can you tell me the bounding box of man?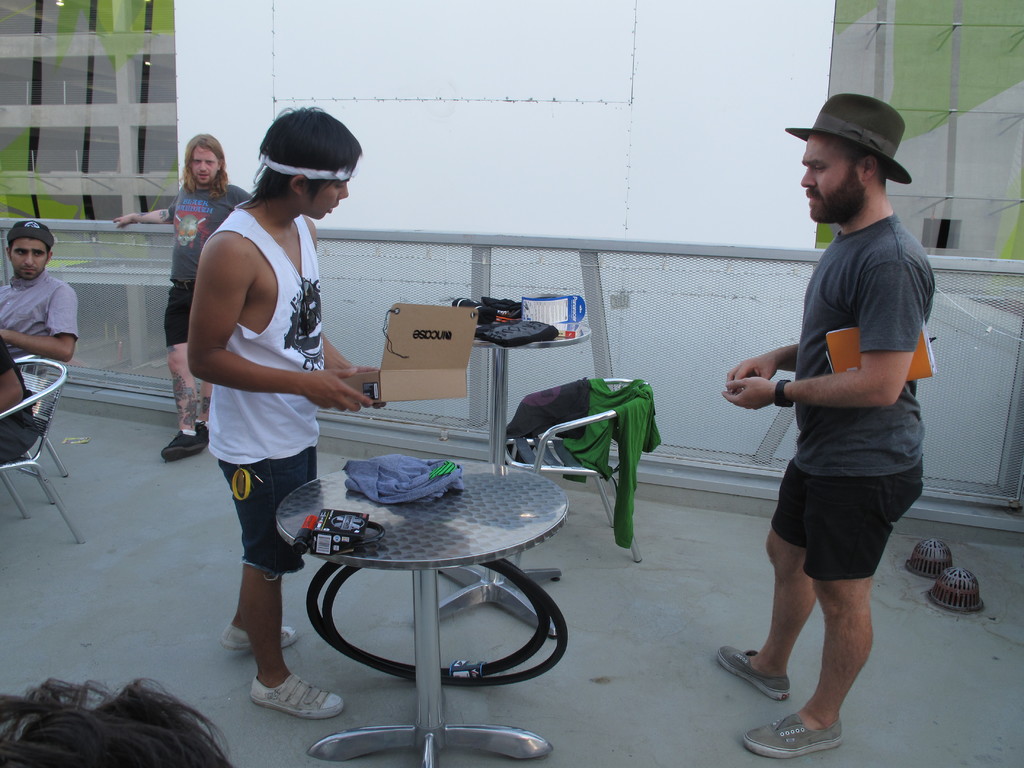
726,102,949,761.
